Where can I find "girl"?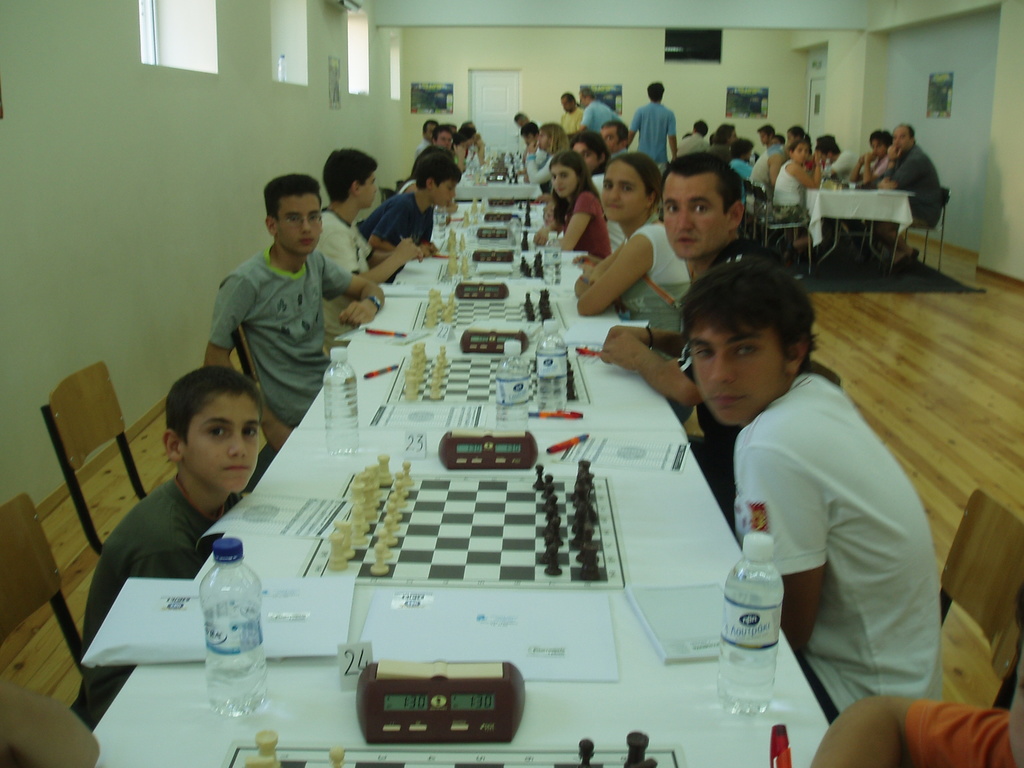
You can find it at (x1=769, y1=140, x2=824, y2=255).
